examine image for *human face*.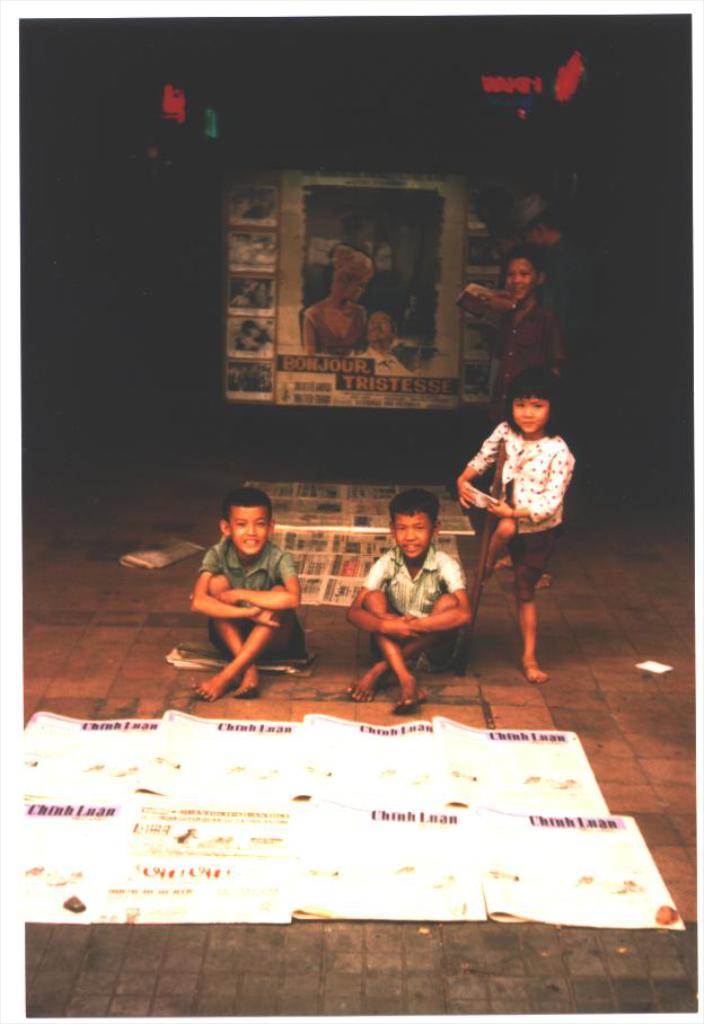
Examination result: bbox=(395, 504, 434, 565).
